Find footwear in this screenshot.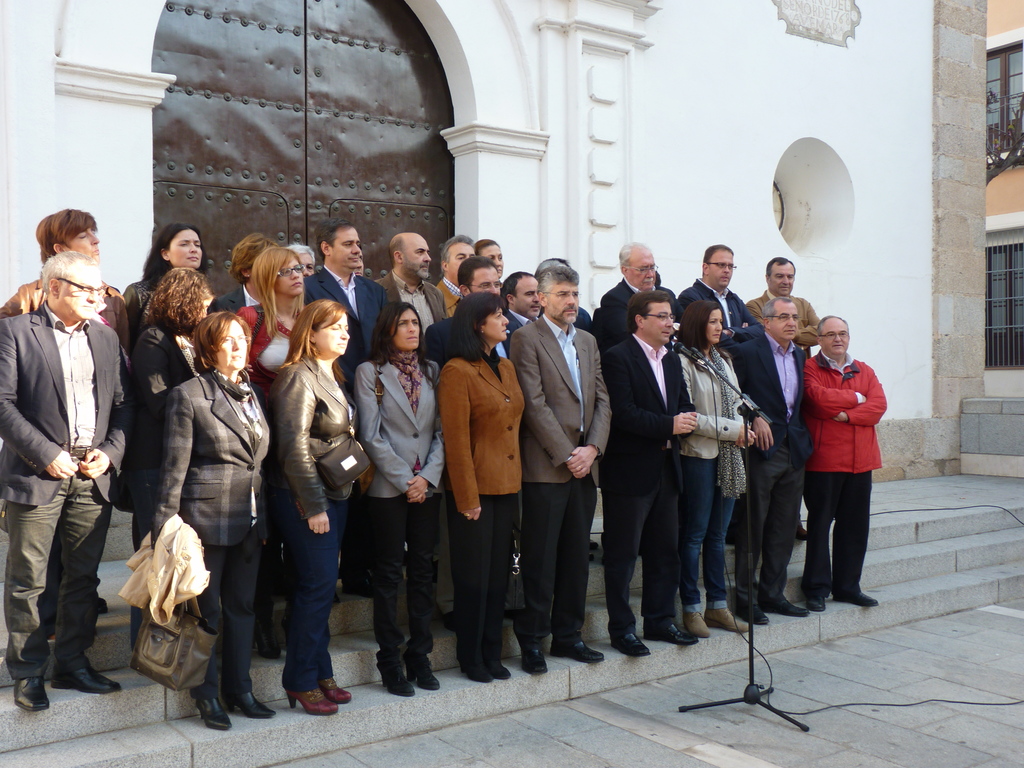
The bounding box for footwear is <region>268, 657, 358, 727</region>.
